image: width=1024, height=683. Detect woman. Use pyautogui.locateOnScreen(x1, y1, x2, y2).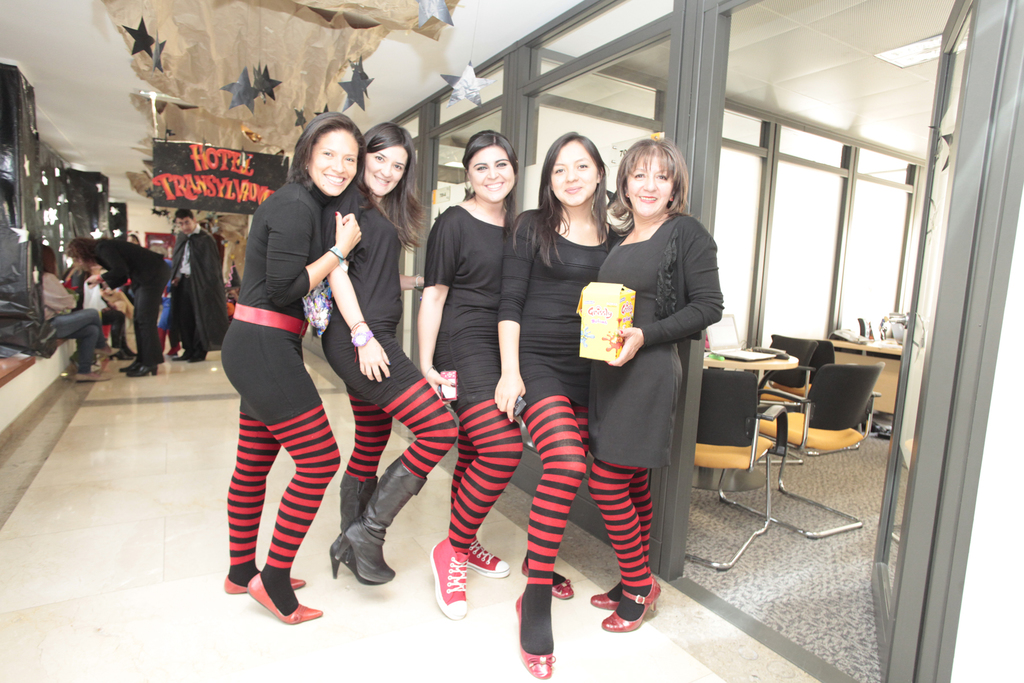
pyautogui.locateOnScreen(40, 248, 122, 388).
